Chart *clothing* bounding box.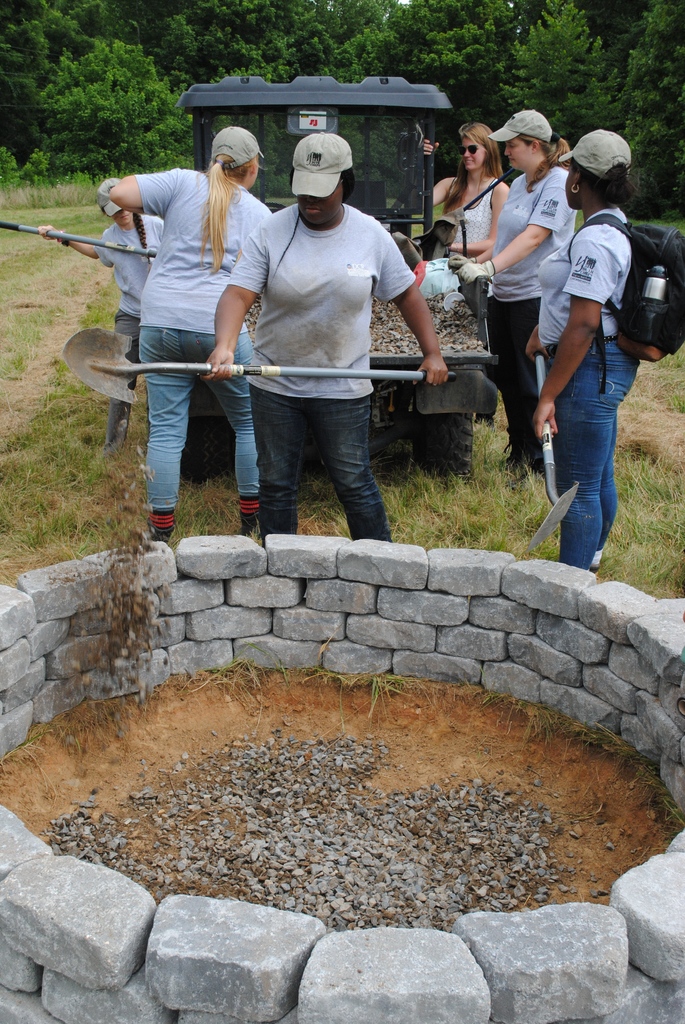
Charted: <bbox>84, 206, 171, 364</bbox>.
